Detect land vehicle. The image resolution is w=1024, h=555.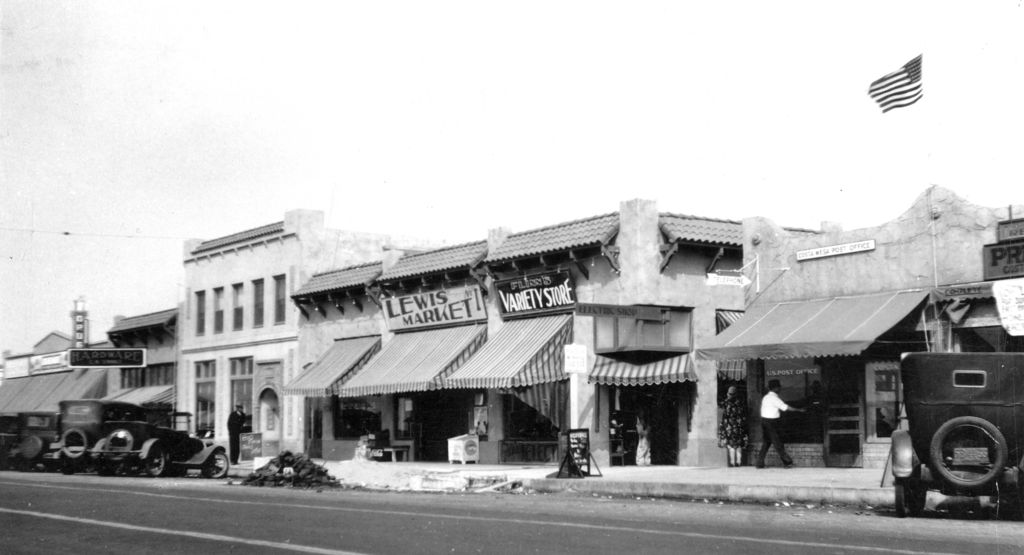
<box>876,313,1023,522</box>.
